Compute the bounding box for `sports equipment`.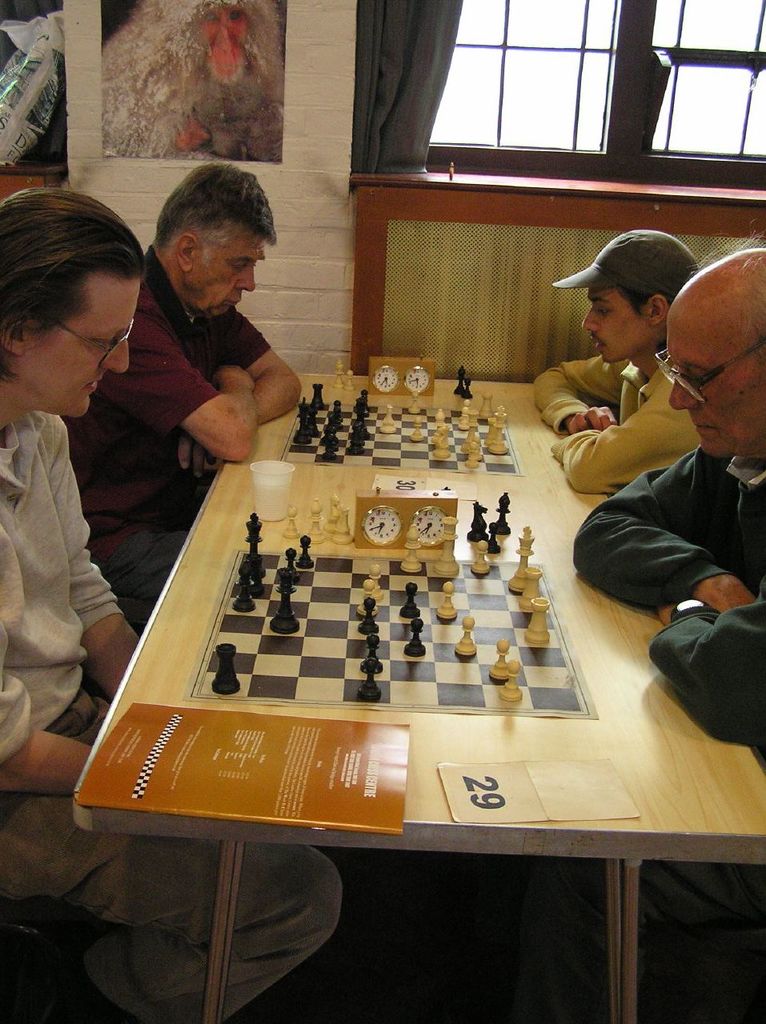
<box>451,364,466,395</box>.
